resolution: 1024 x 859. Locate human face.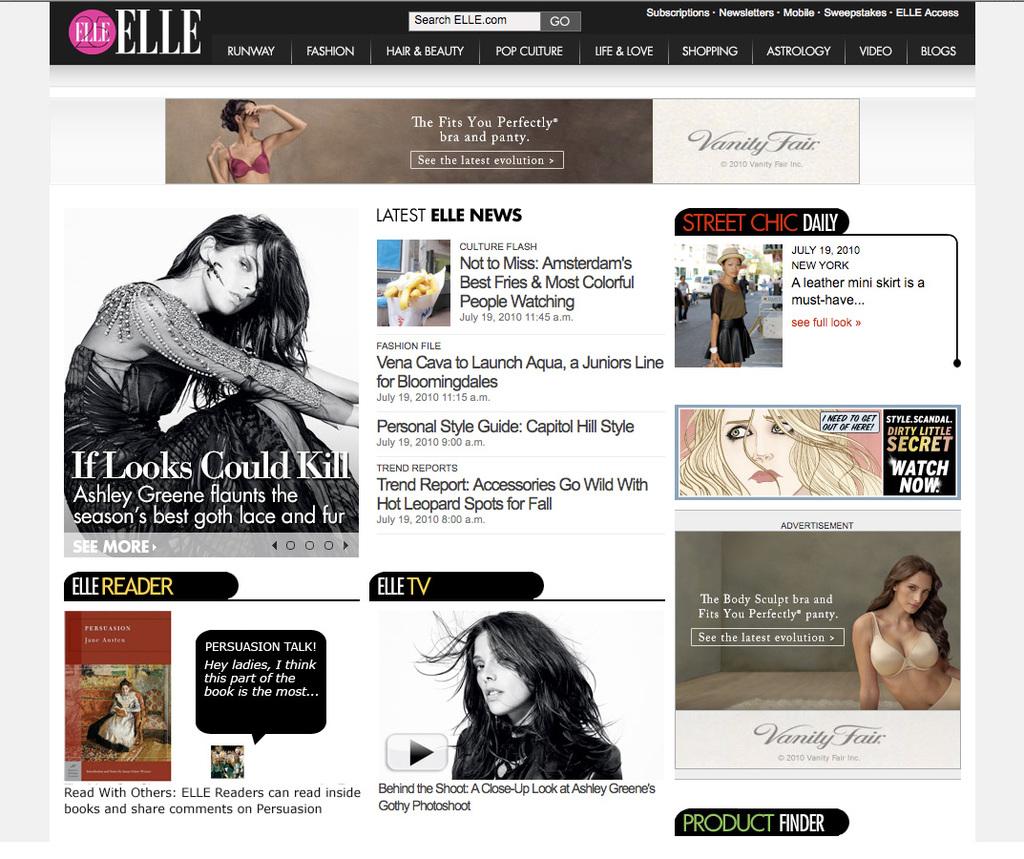
<region>467, 624, 537, 716</region>.
